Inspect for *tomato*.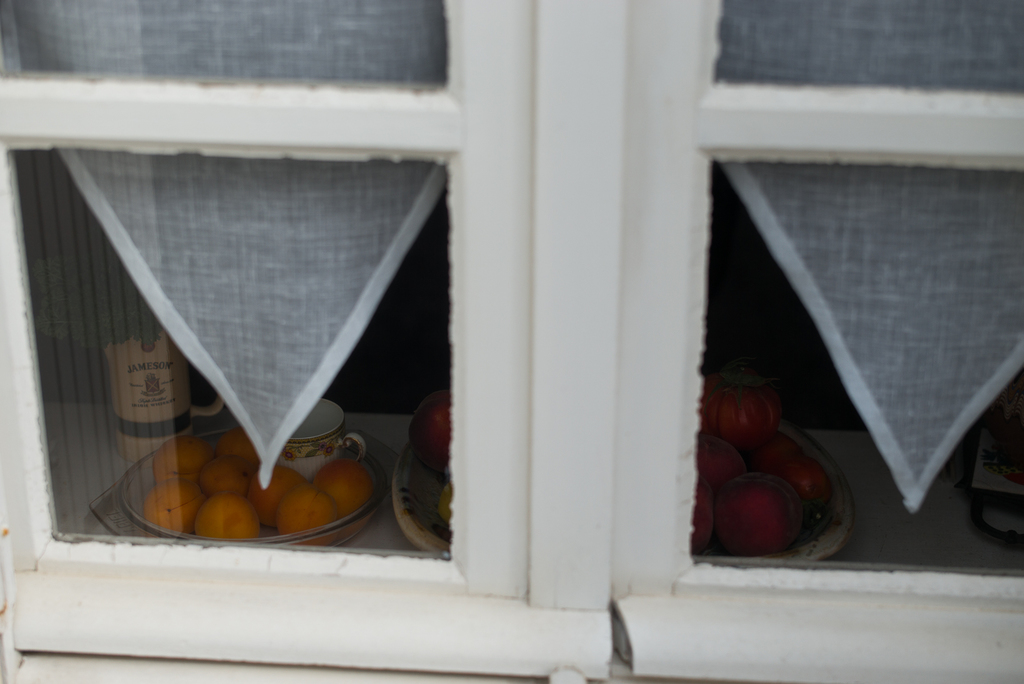
Inspection: l=698, t=369, r=780, b=450.
